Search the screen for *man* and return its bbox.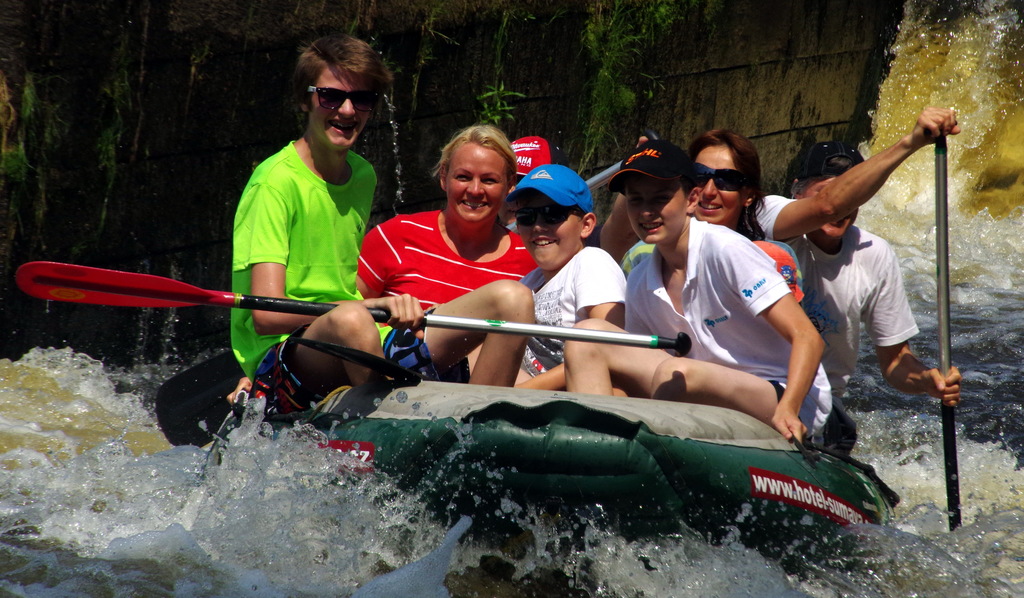
Found: Rect(229, 31, 541, 428).
